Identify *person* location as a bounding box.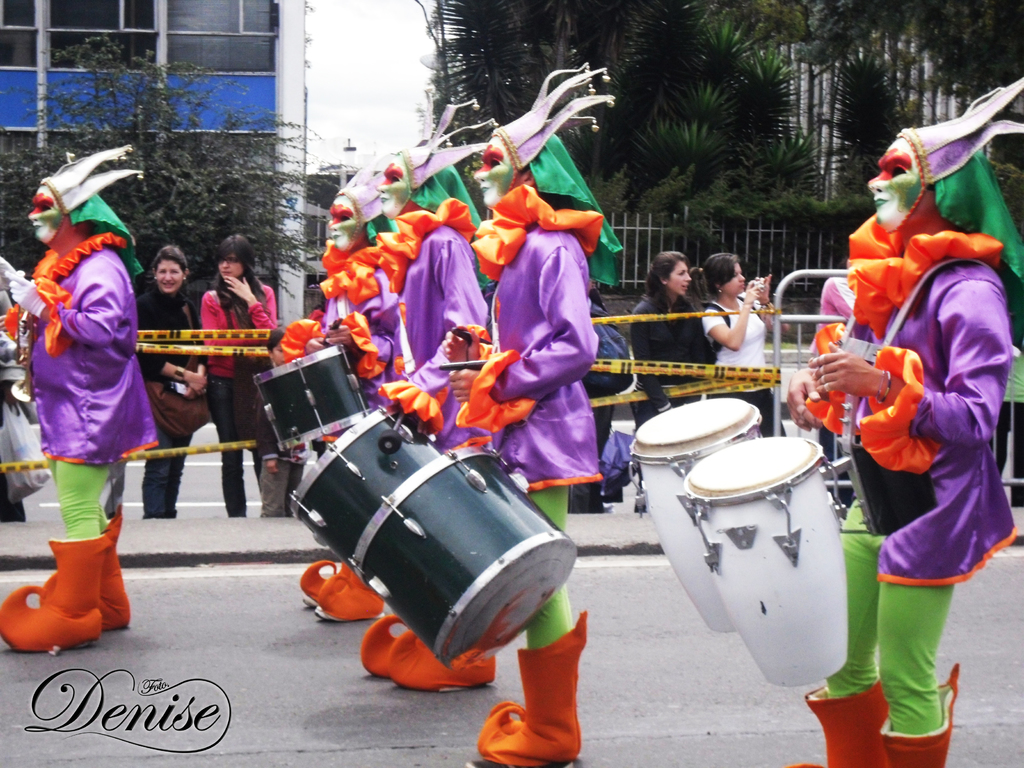
box=[697, 245, 781, 456].
